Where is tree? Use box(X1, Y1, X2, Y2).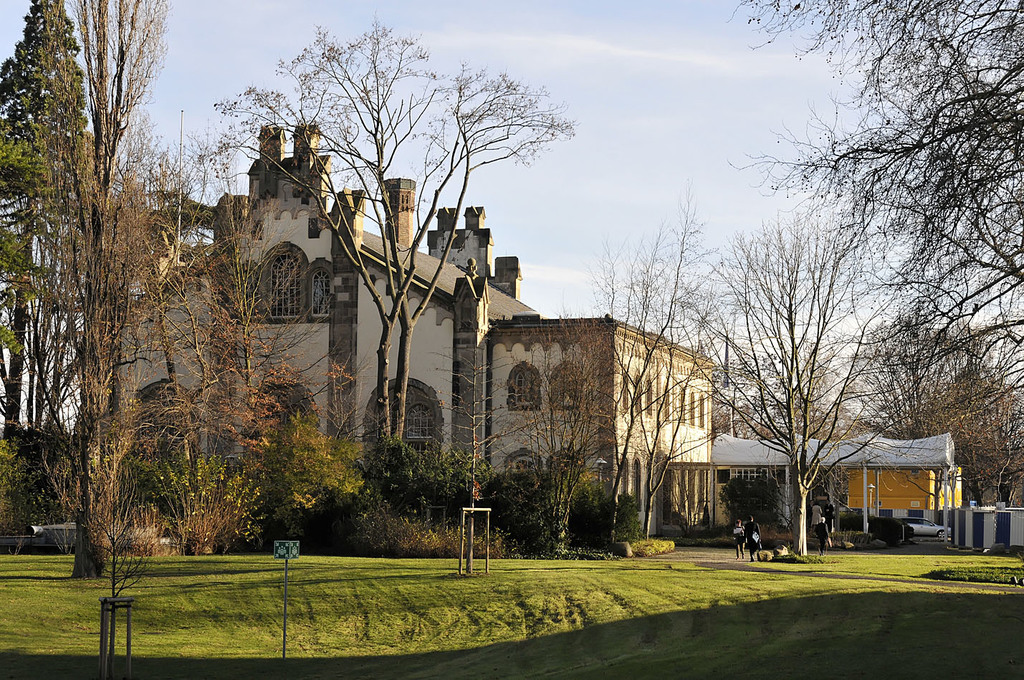
box(180, 15, 570, 481).
